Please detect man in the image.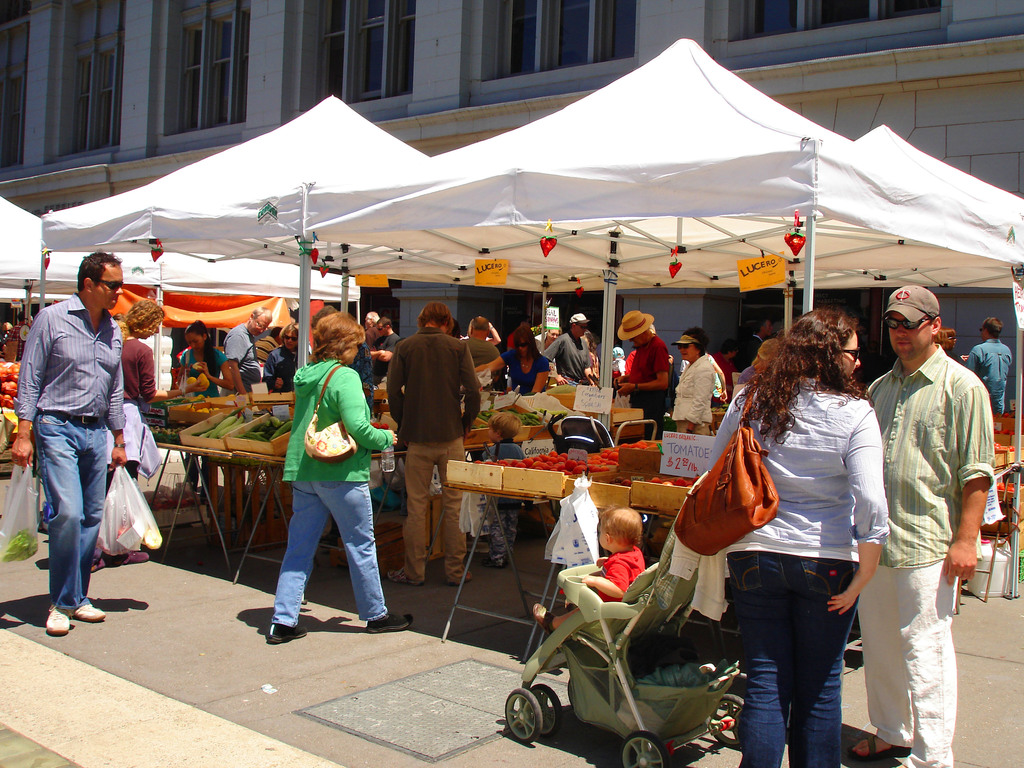
left=370, top=318, right=399, bottom=390.
